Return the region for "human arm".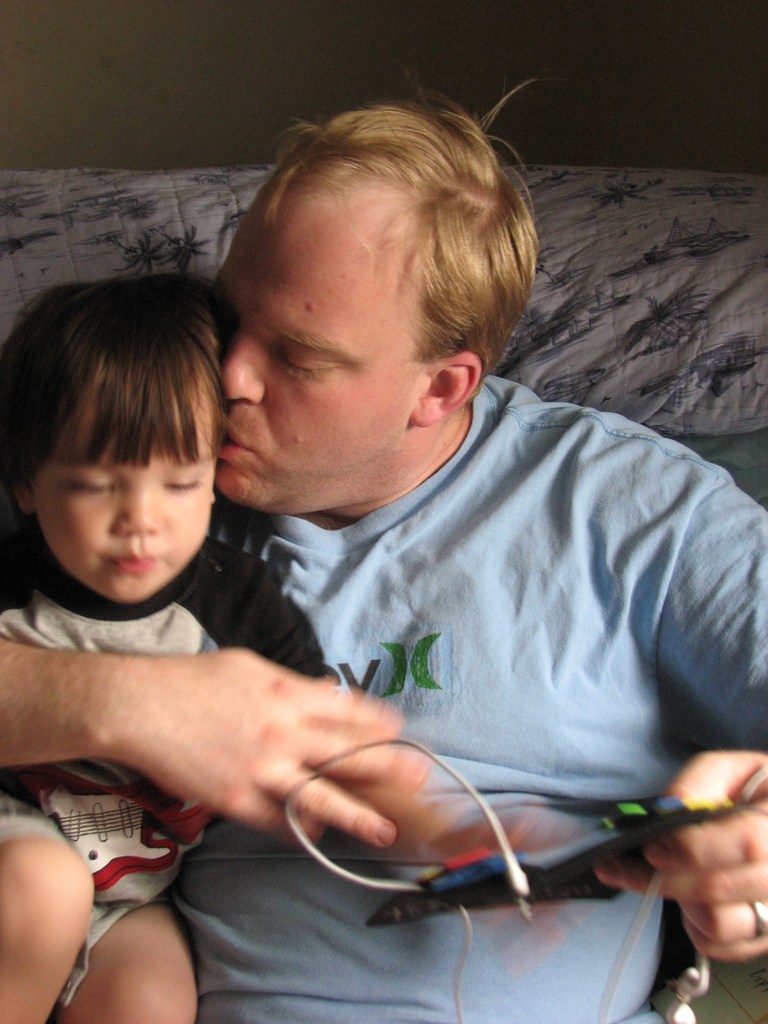
crop(617, 742, 767, 987).
